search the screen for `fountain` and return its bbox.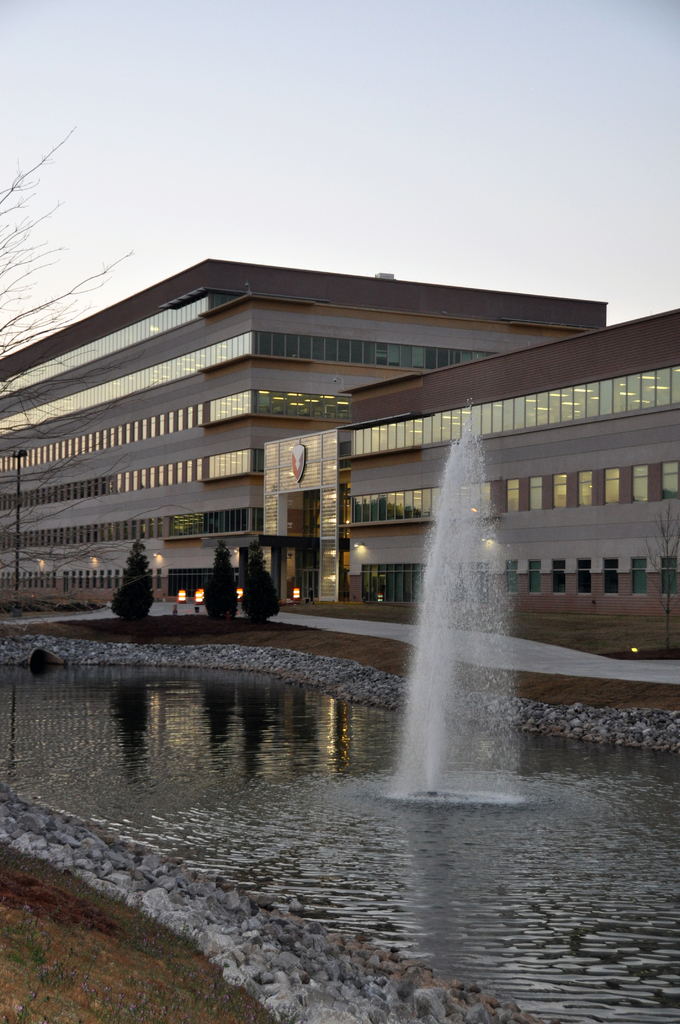
Found: detection(367, 407, 547, 857).
